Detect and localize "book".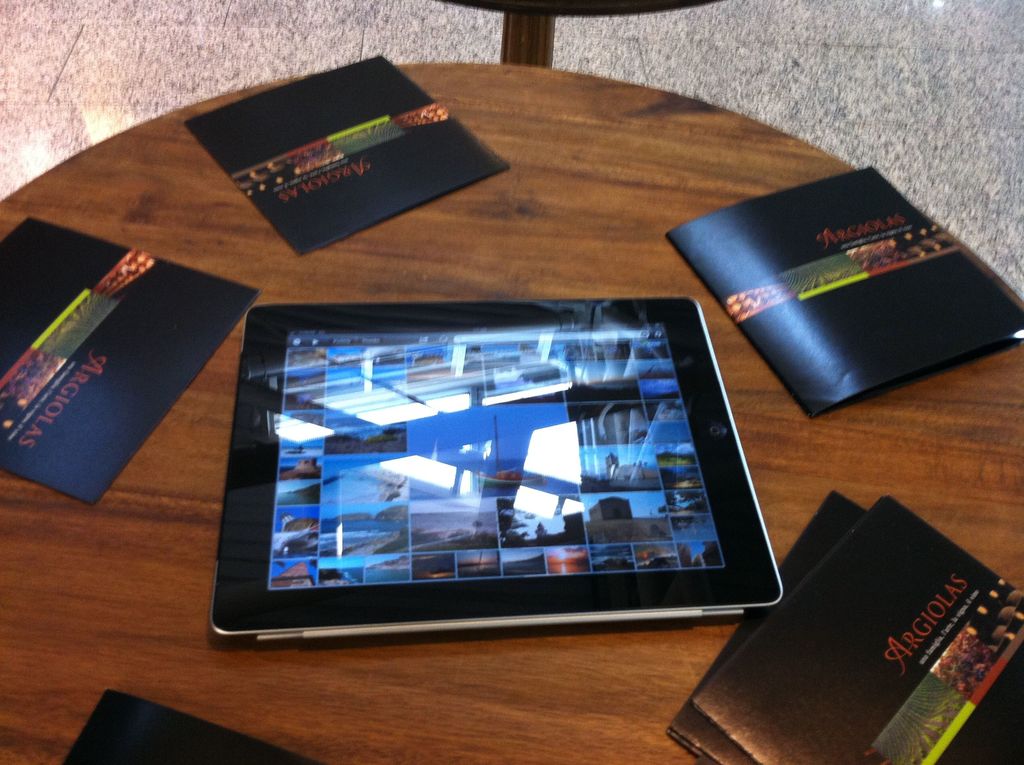
Localized at (left=52, top=684, right=316, bottom=764).
